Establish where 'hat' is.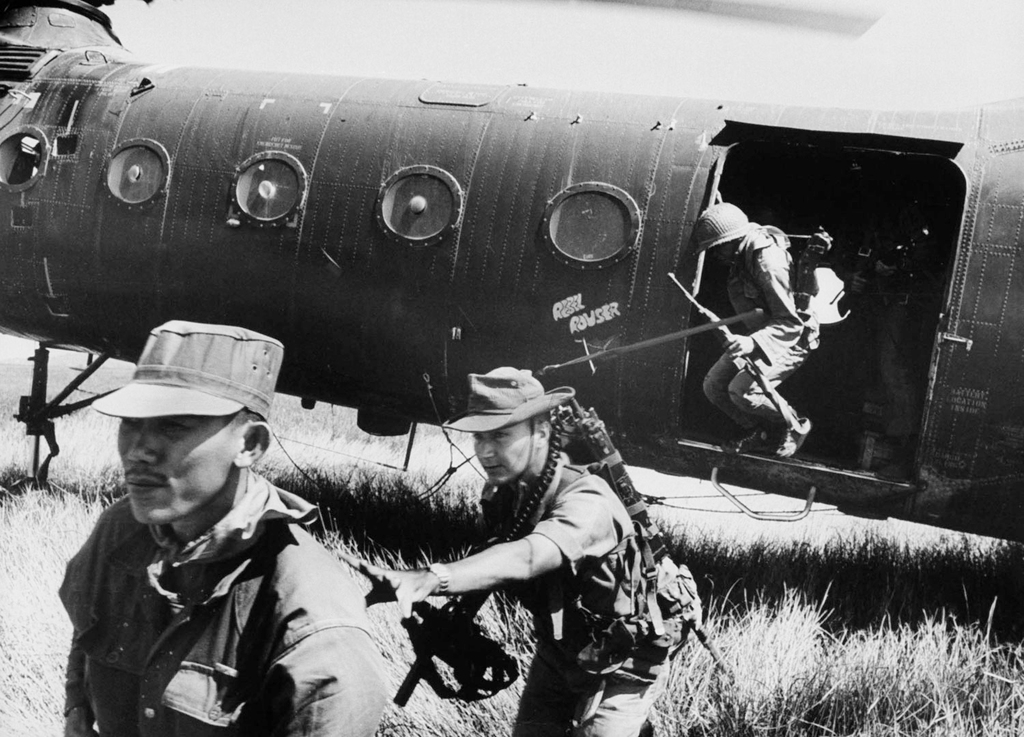
Established at detection(88, 319, 288, 420).
